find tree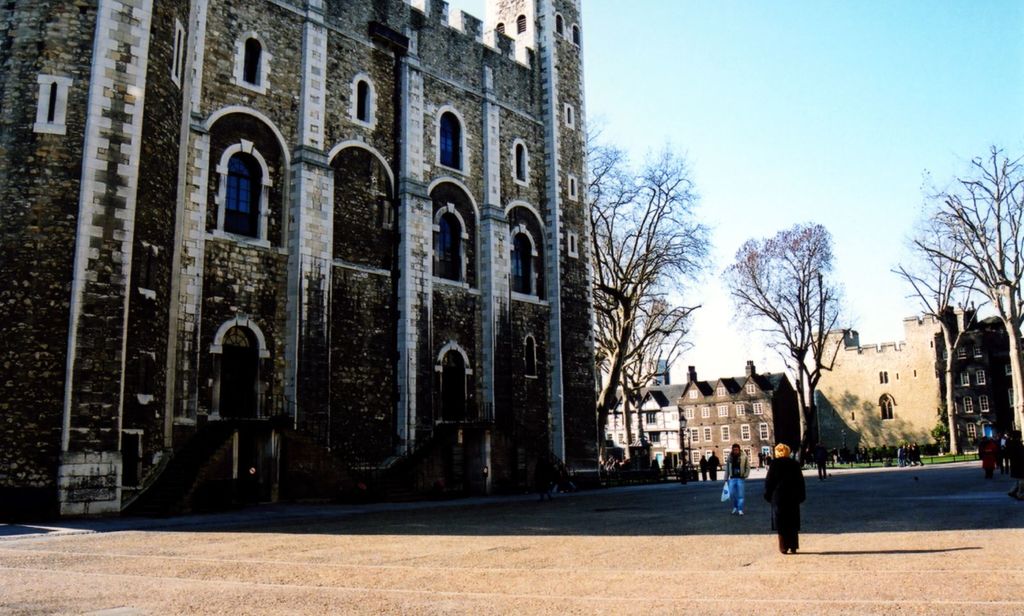
detection(744, 205, 870, 436)
